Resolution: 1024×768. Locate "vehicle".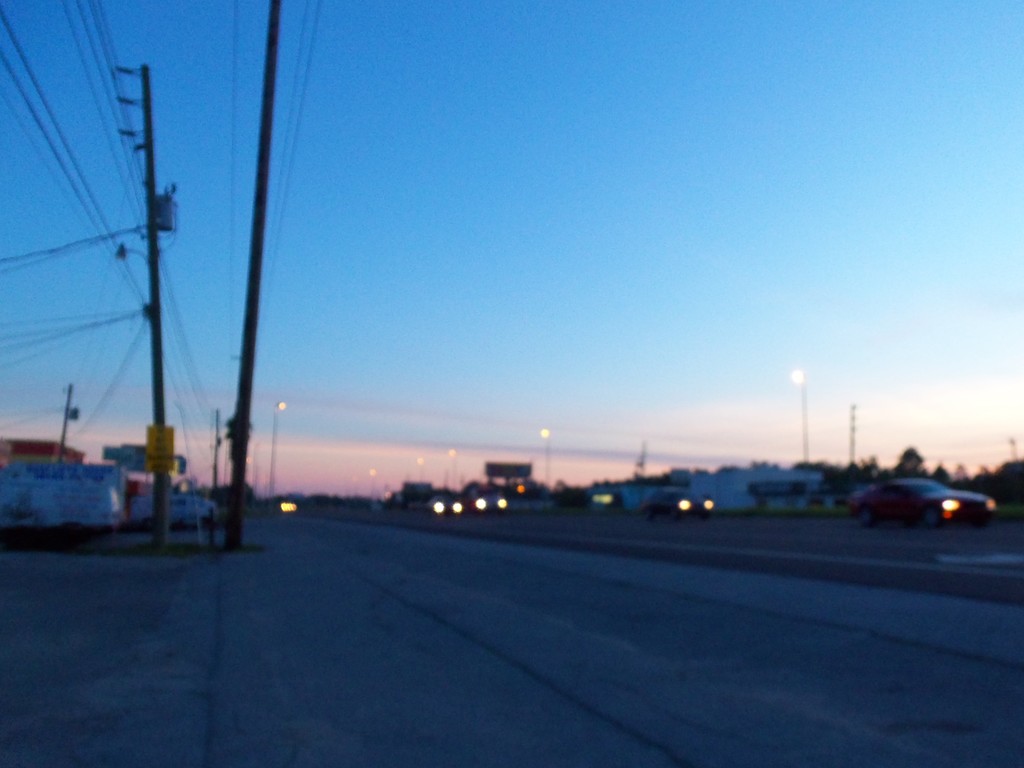
bbox=(853, 481, 988, 543).
